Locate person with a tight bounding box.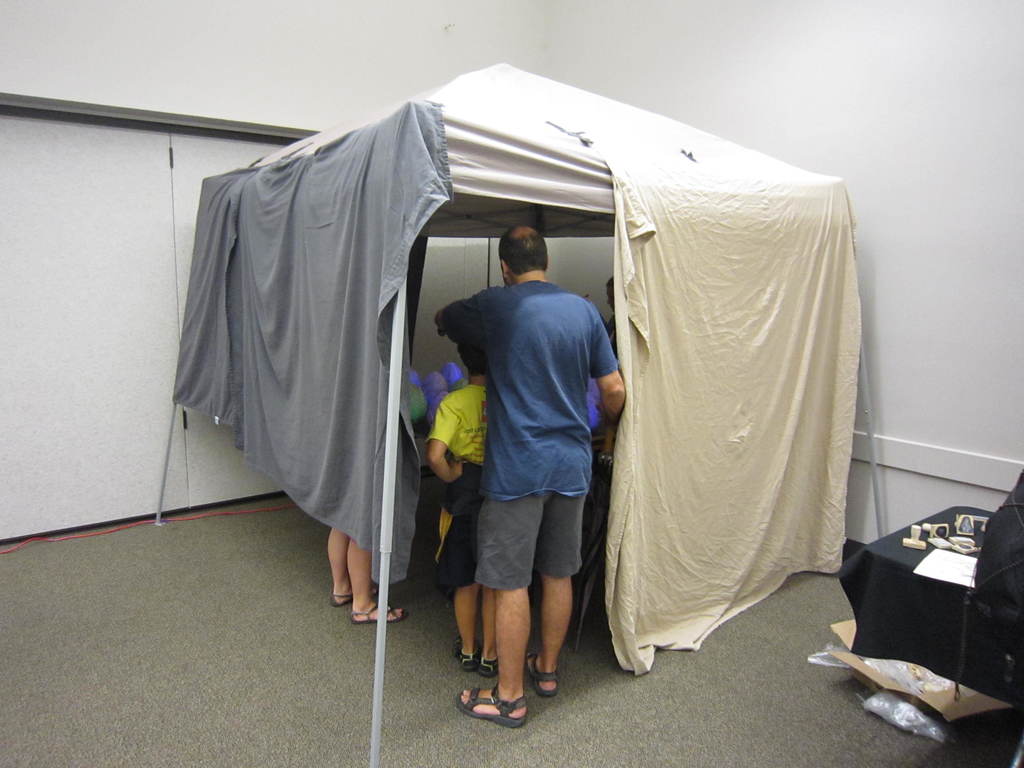
325, 524, 411, 625.
